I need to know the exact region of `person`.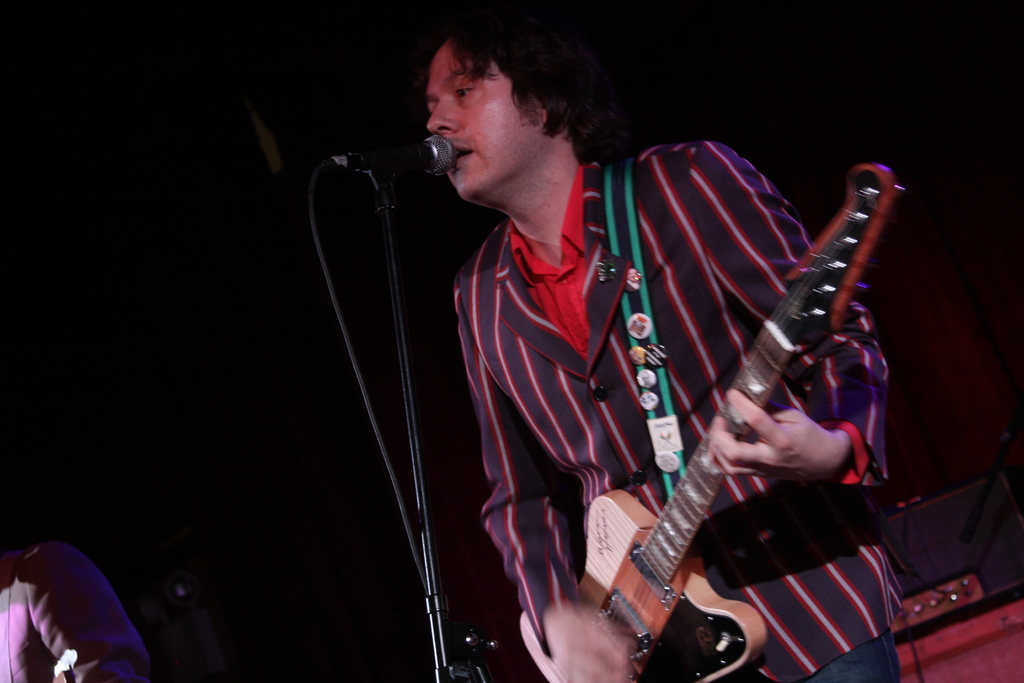
Region: 0:533:149:682.
